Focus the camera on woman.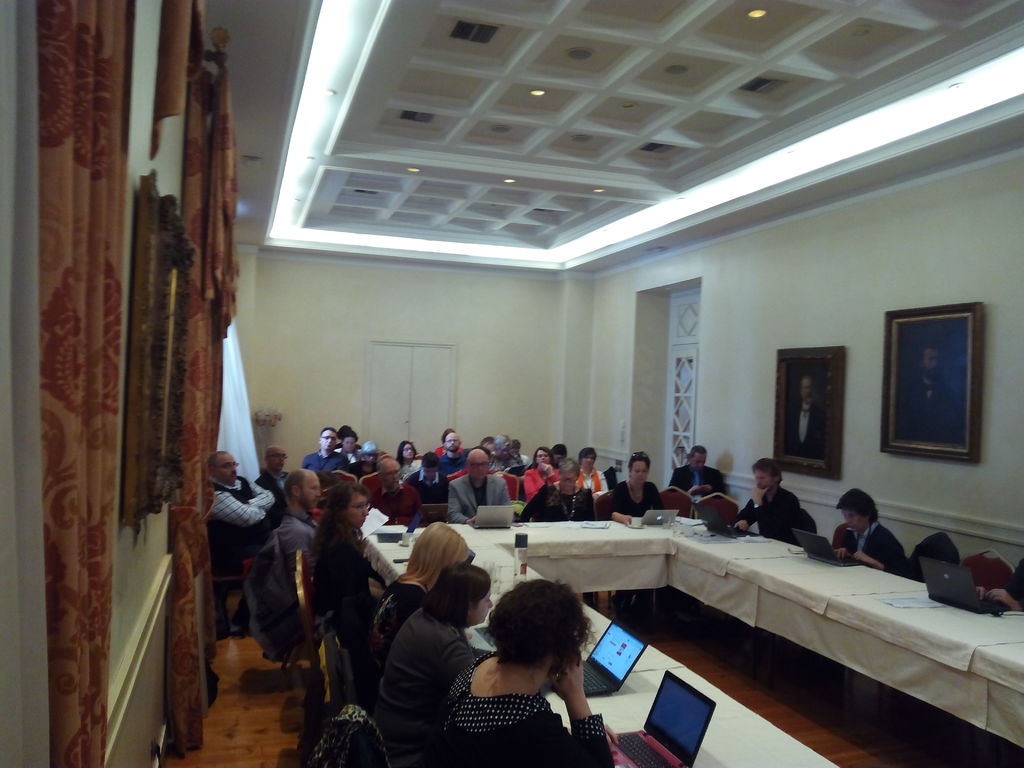
Focus region: region(396, 437, 435, 472).
